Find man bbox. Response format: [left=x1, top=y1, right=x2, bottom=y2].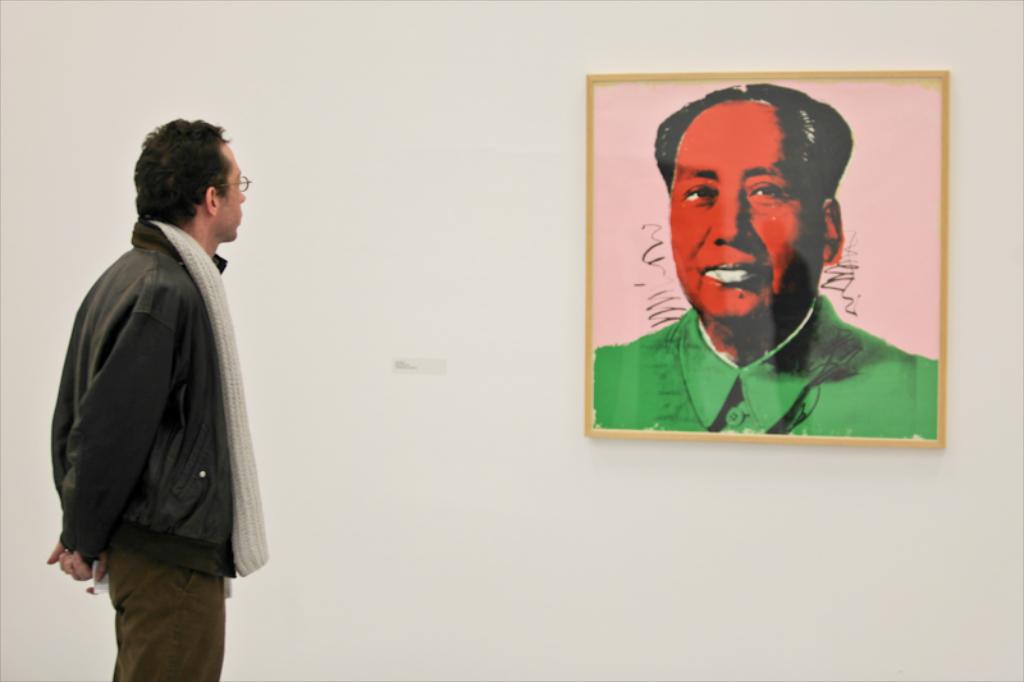
[left=602, top=101, right=924, bottom=424].
